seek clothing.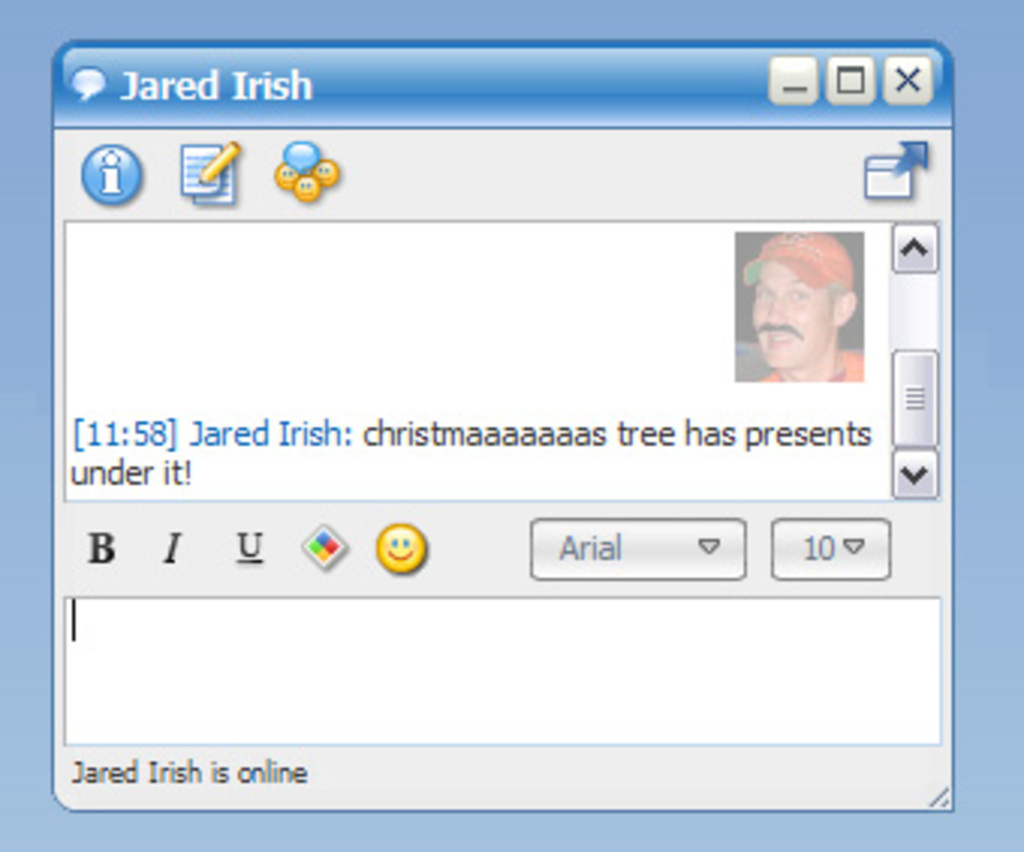
765 340 864 379.
